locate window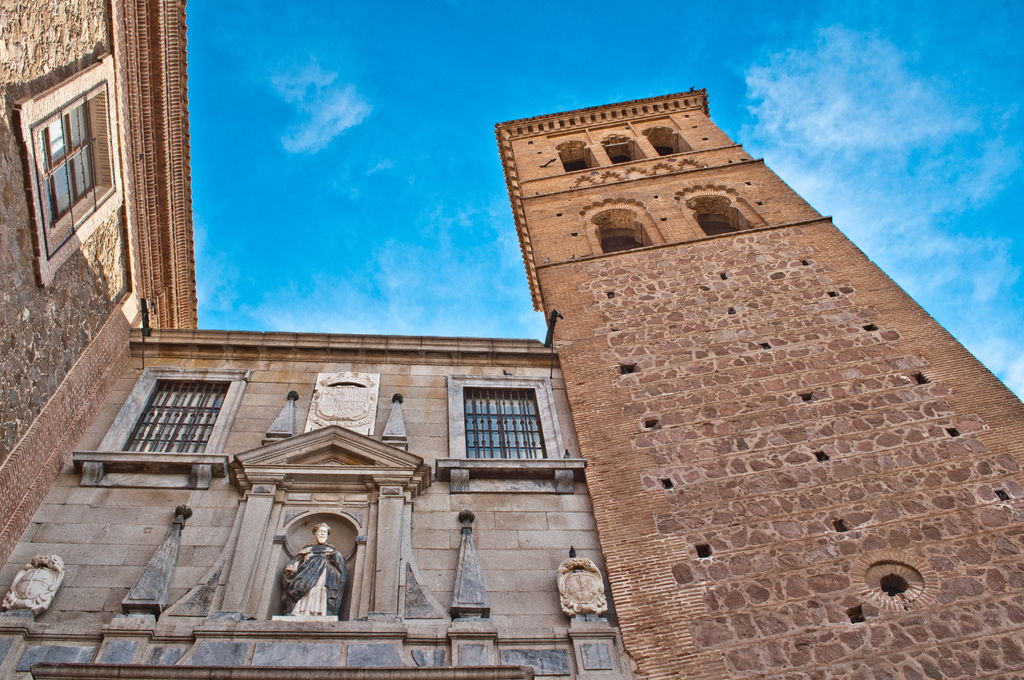
{"x1": 555, "y1": 139, "x2": 601, "y2": 172}
